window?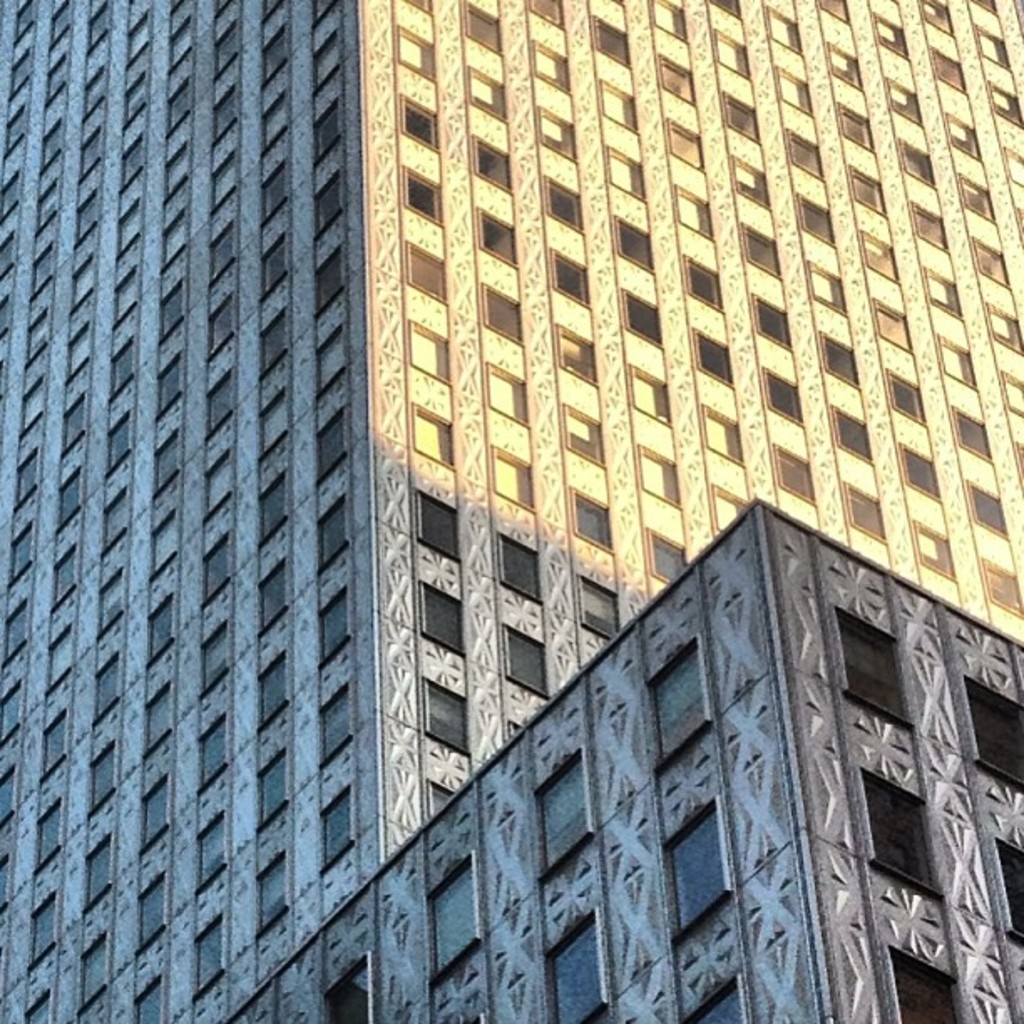
rect(0, 761, 17, 820)
